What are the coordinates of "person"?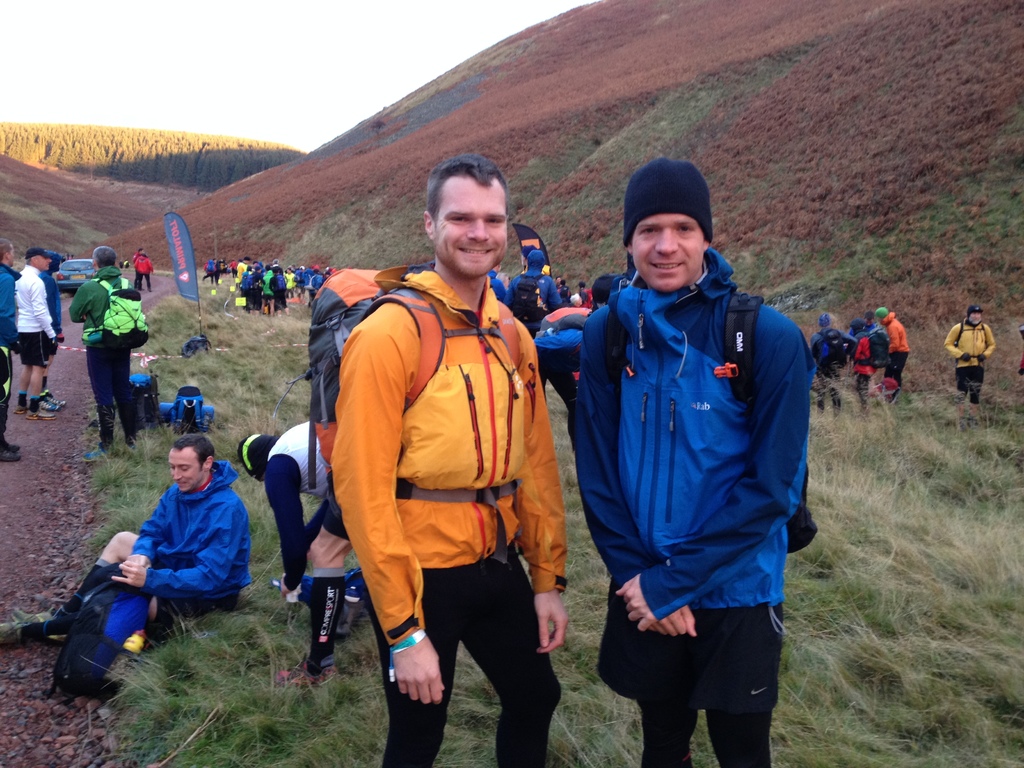
[x1=236, y1=418, x2=353, y2=691].
